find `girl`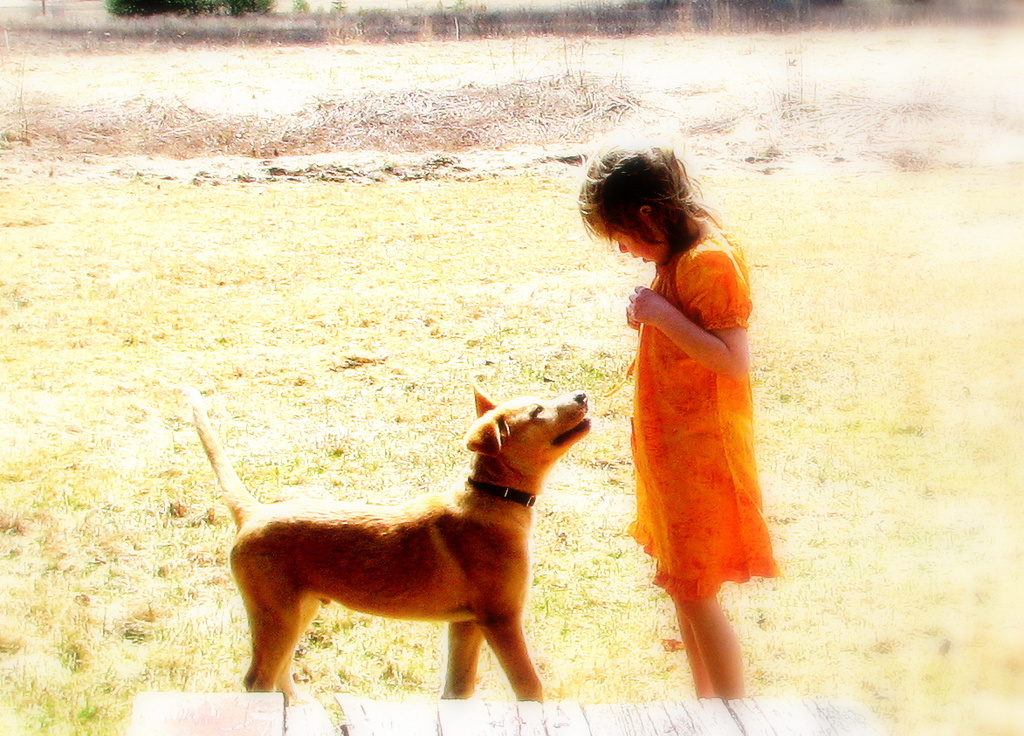
pyautogui.locateOnScreen(578, 119, 782, 703)
